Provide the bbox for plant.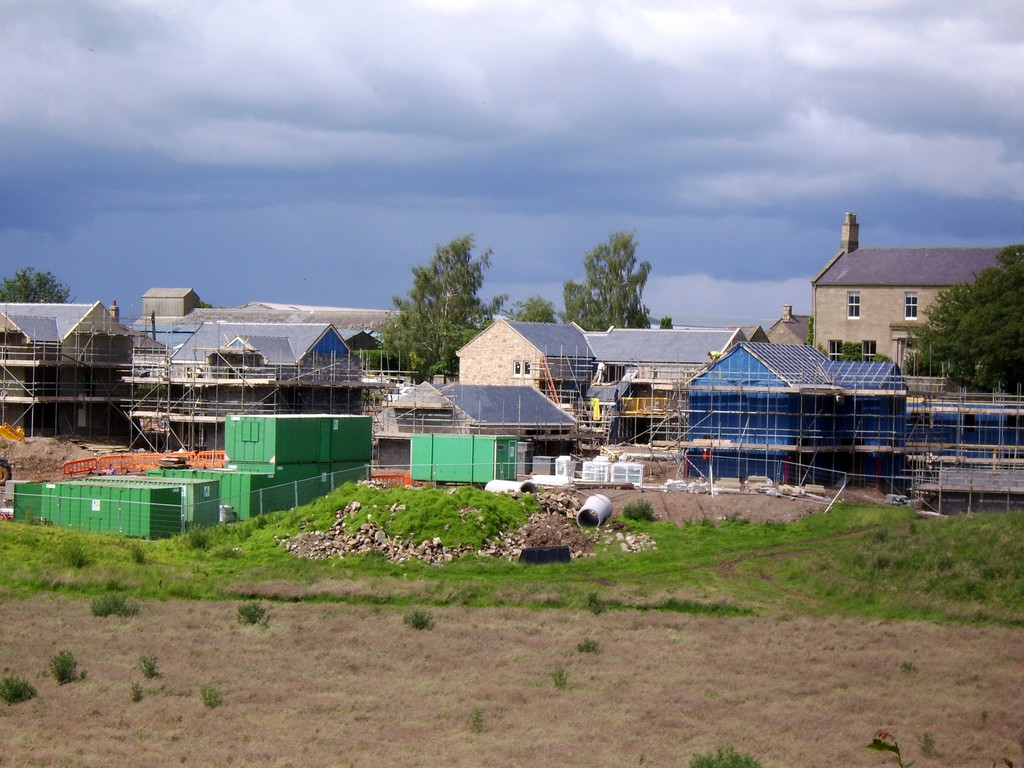
detection(62, 531, 110, 566).
